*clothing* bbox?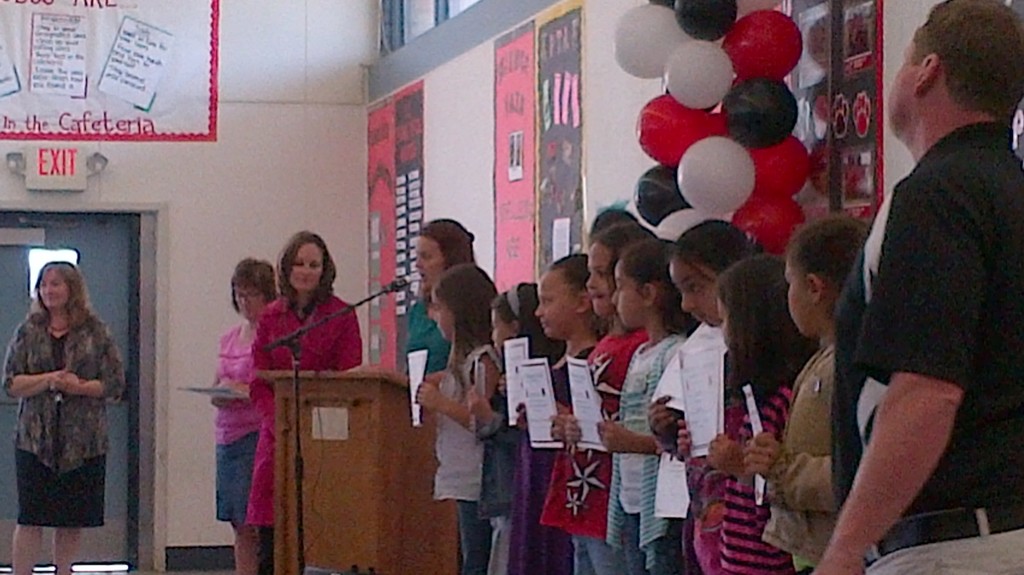
box(246, 292, 360, 527)
